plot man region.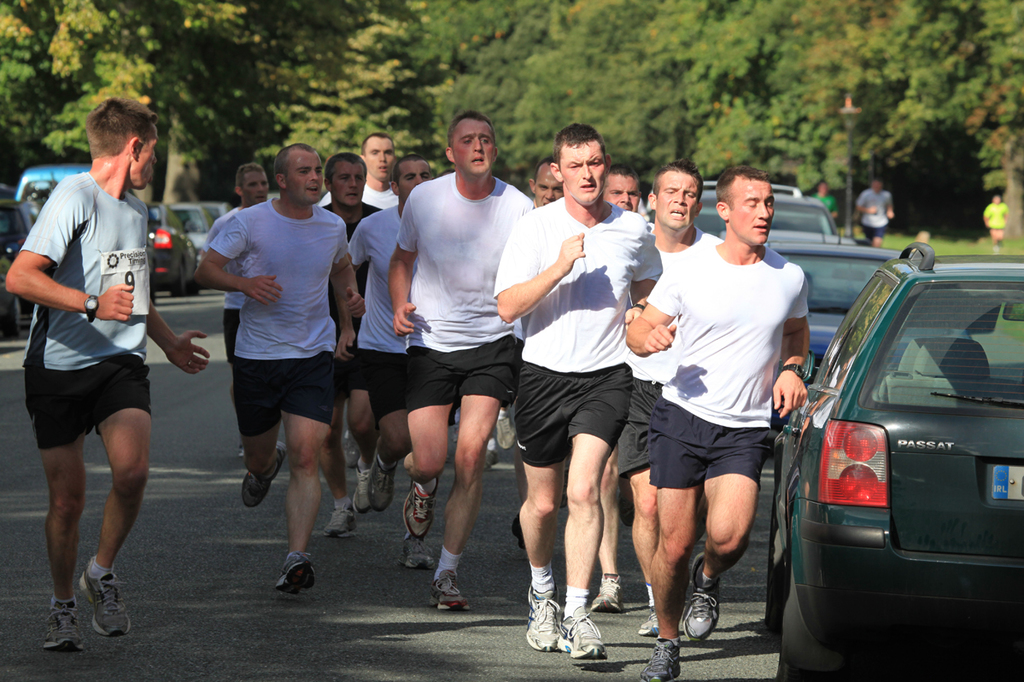
Plotted at (x1=579, y1=162, x2=647, y2=614).
